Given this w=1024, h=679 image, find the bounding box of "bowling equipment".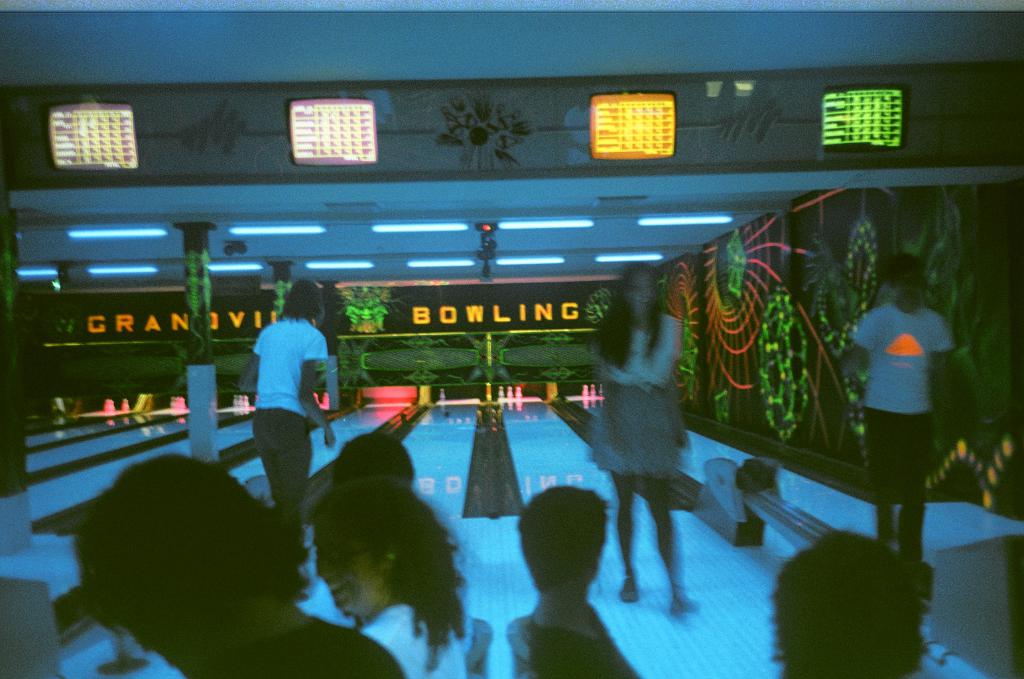
[688, 448, 852, 551].
